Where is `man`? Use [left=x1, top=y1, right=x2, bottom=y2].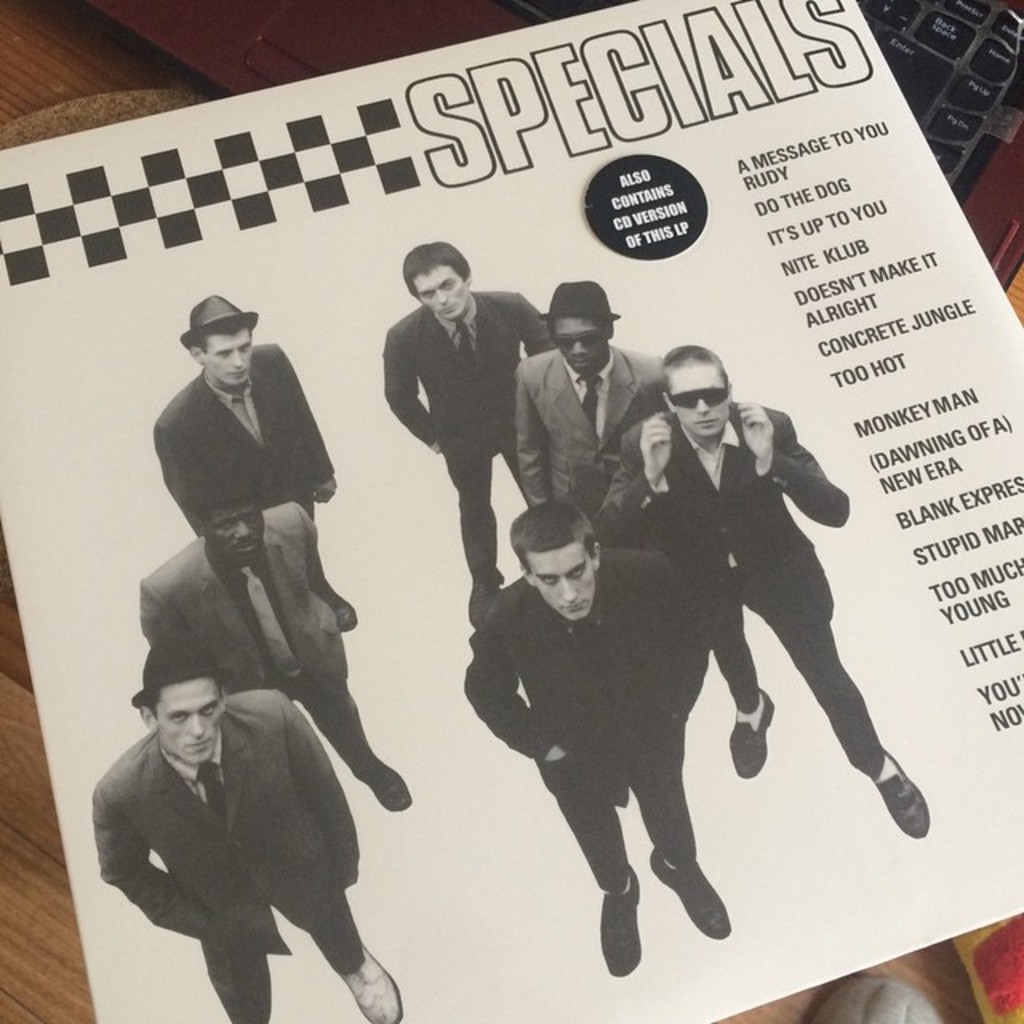
[left=150, top=285, right=368, bottom=630].
